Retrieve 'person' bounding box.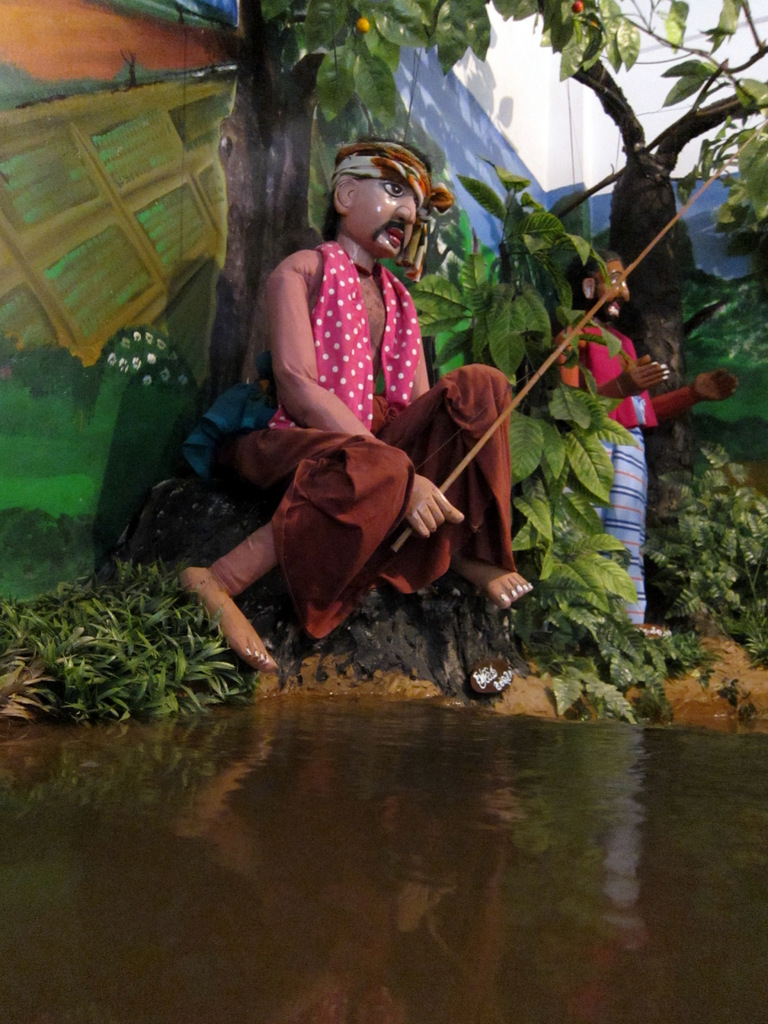
Bounding box: (x1=216, y1=163, x2=503, y2=687).
